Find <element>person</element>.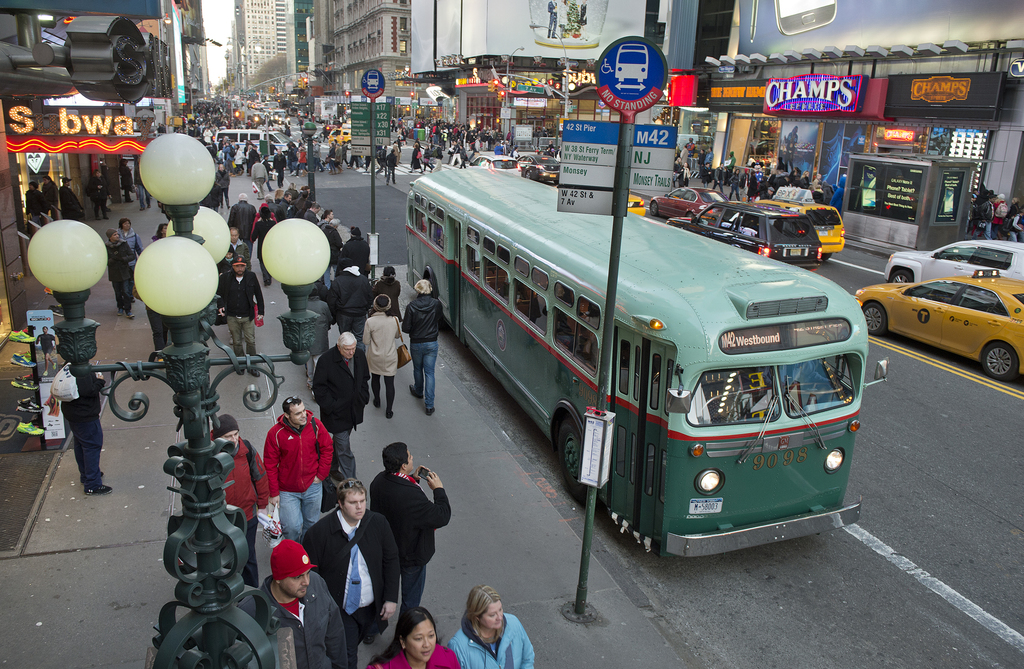
rect(402, 280, 442, 417).
